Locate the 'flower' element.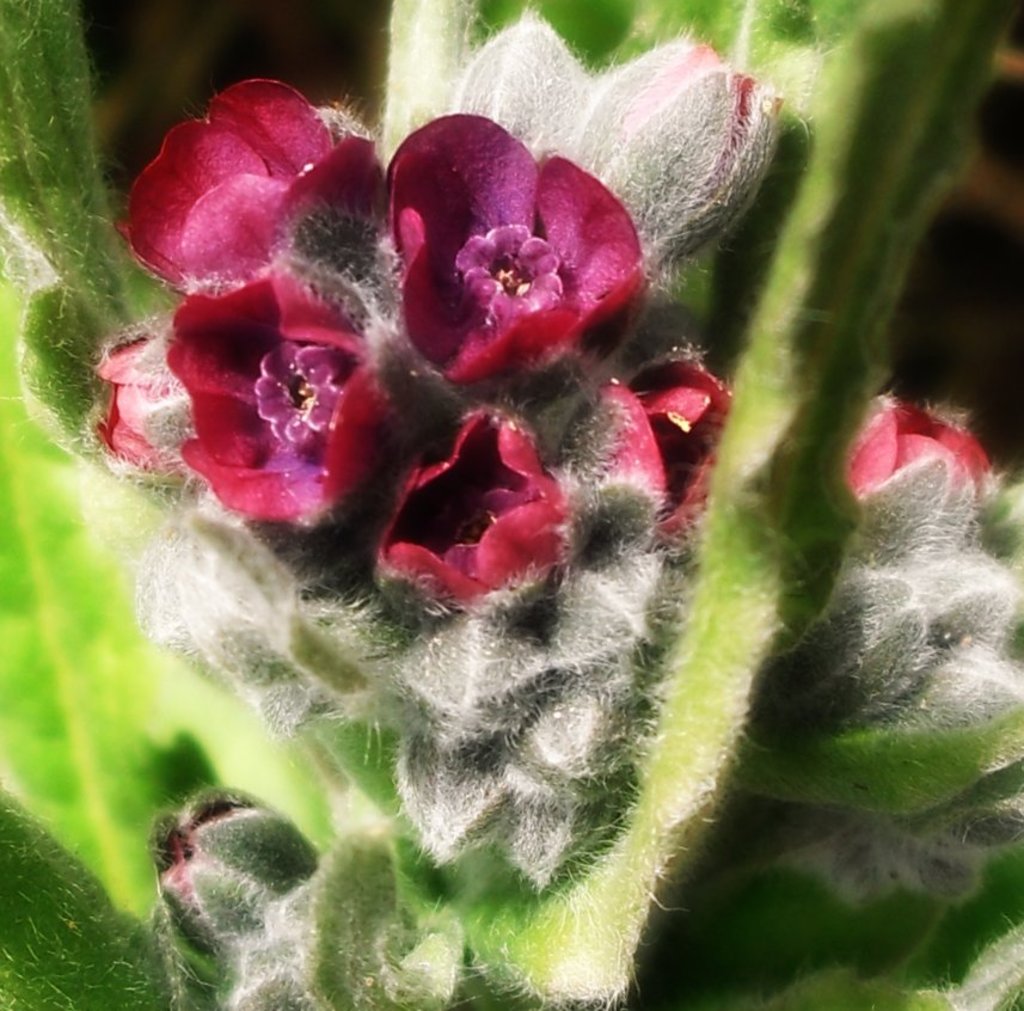
Element bbox: [left=833, top=399, right=993, bottom=511].
